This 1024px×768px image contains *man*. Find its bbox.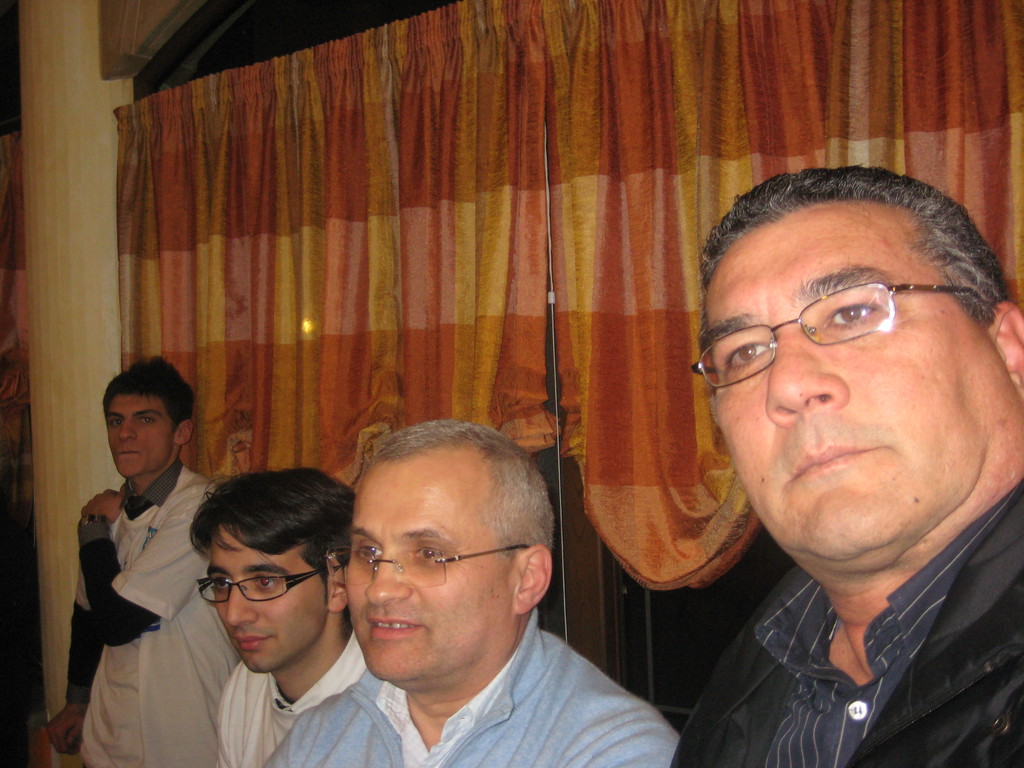
(189,466,369,767).
